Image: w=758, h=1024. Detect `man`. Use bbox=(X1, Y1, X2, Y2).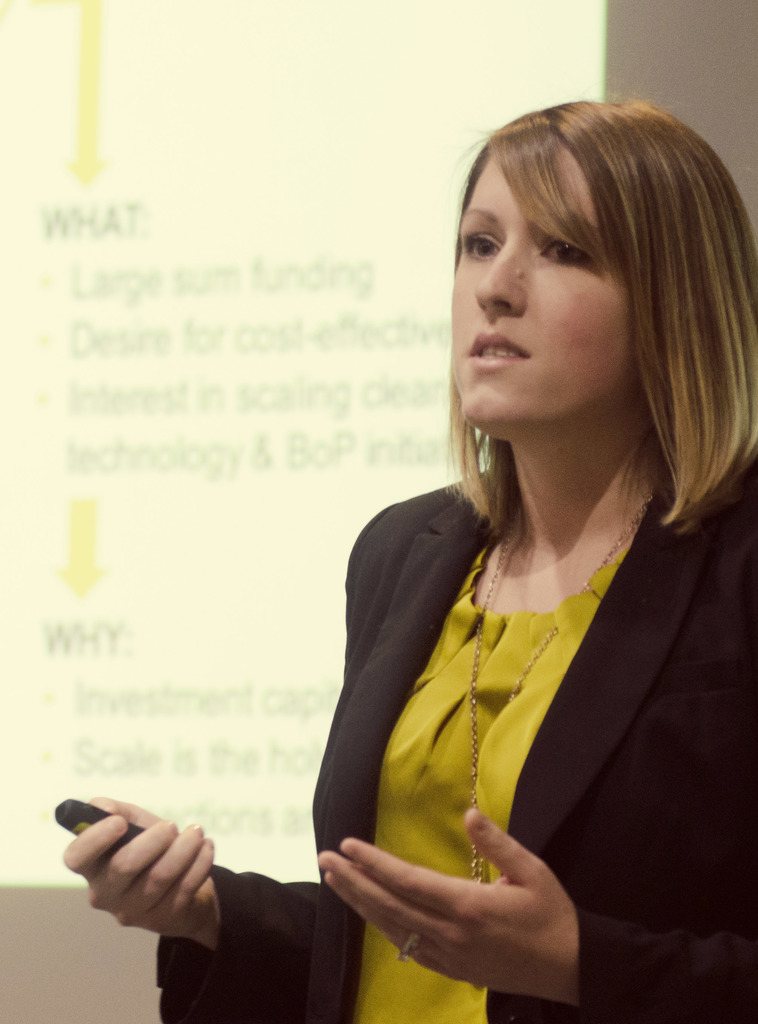
bbox=(182, 137, 722, 994).
